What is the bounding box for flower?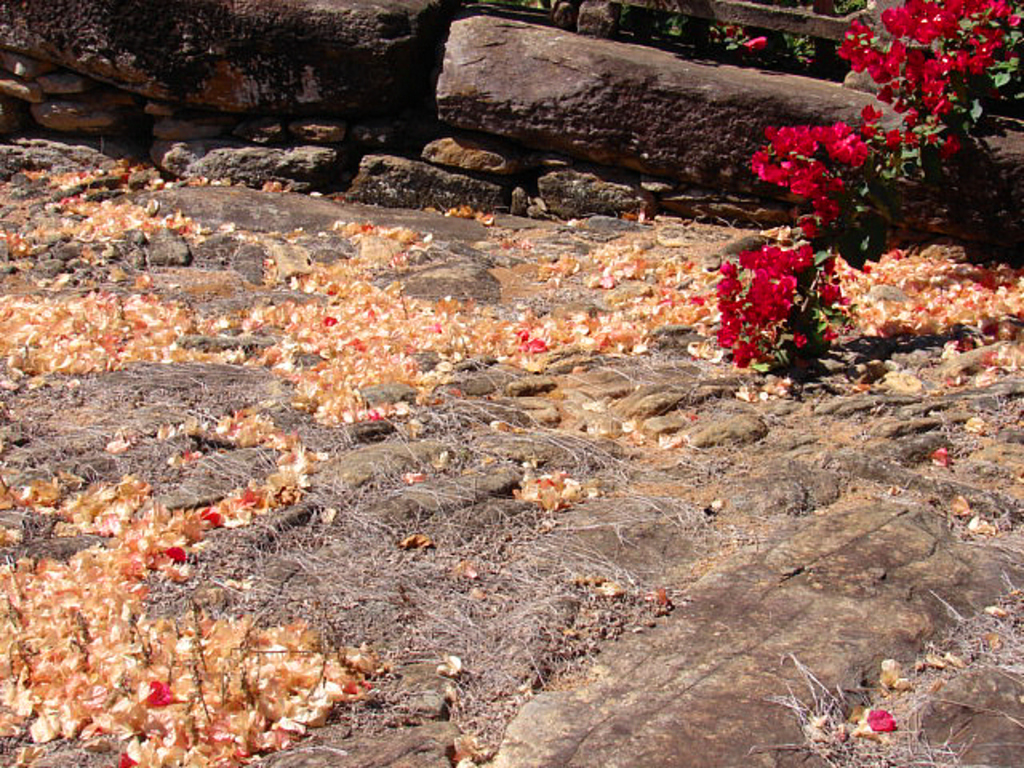
(731, 338, 757, 368).
